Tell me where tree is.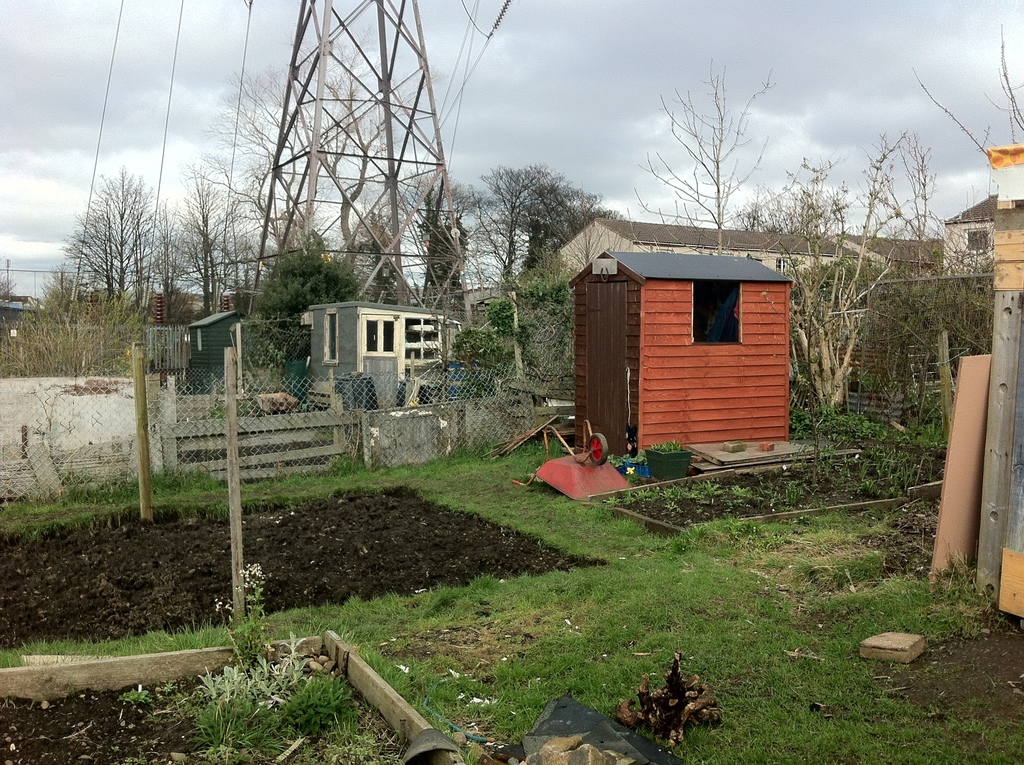
tree is at (left=422, top=157, right=614, bottom=296).
